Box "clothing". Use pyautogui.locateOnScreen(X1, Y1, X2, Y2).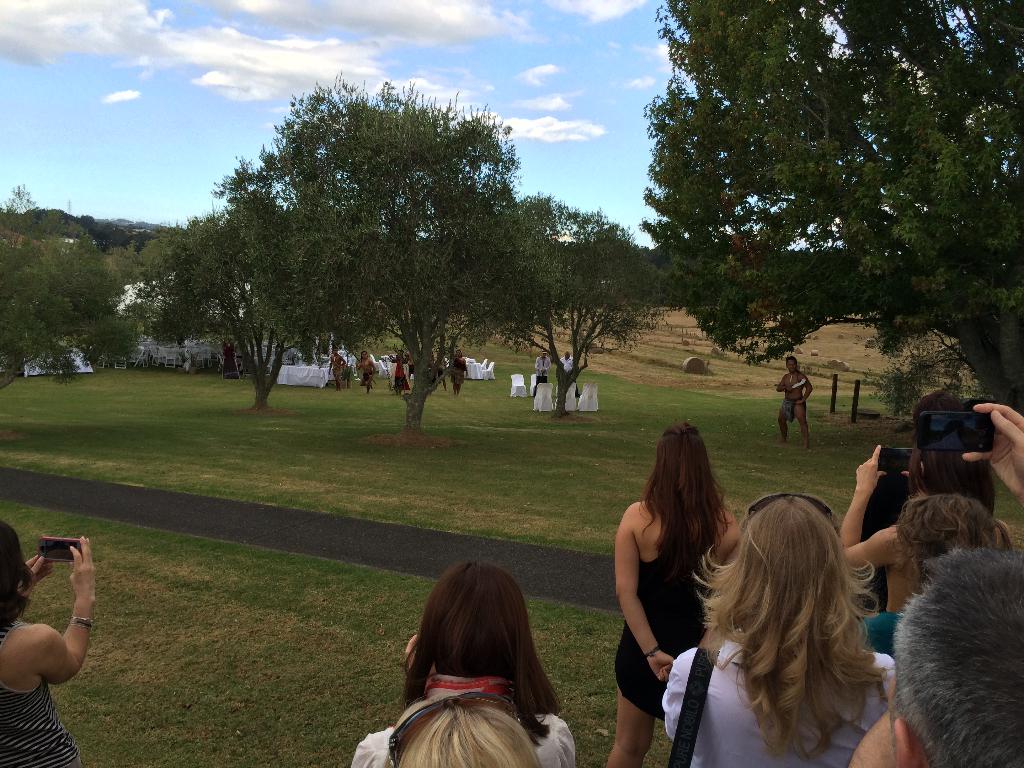
pyautogui.locateOnScreen(451, 357, 467, 385).
